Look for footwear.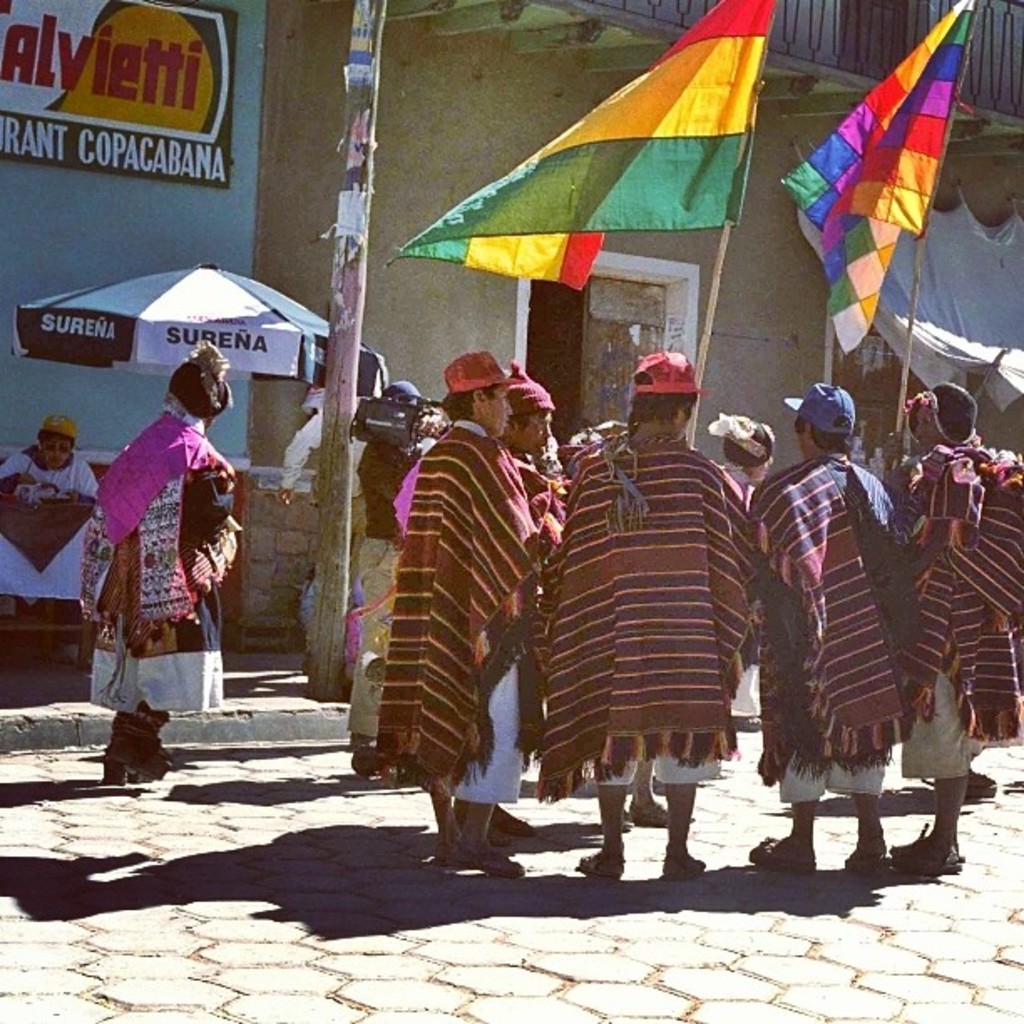
Found: detection(850, 847, 883, 865).
